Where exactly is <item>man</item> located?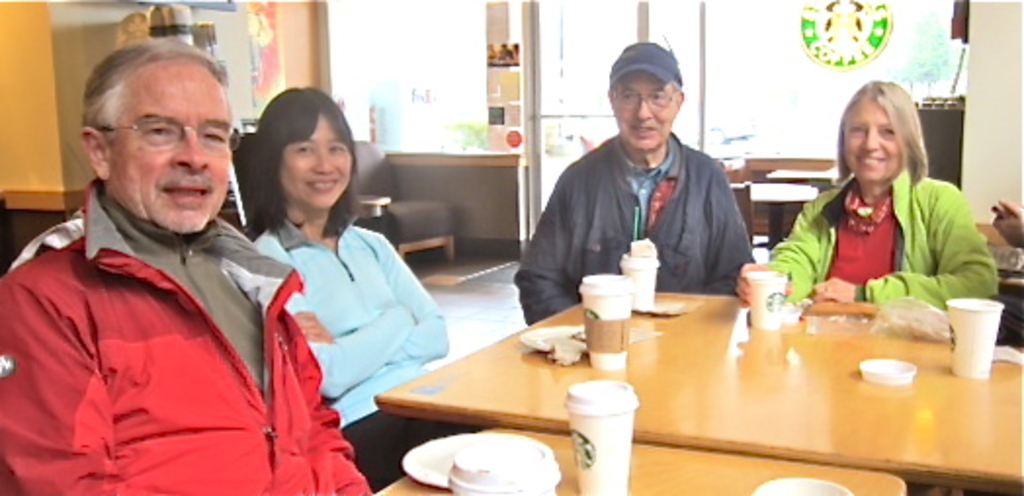
Its bounding box is (6,49,311,480).
